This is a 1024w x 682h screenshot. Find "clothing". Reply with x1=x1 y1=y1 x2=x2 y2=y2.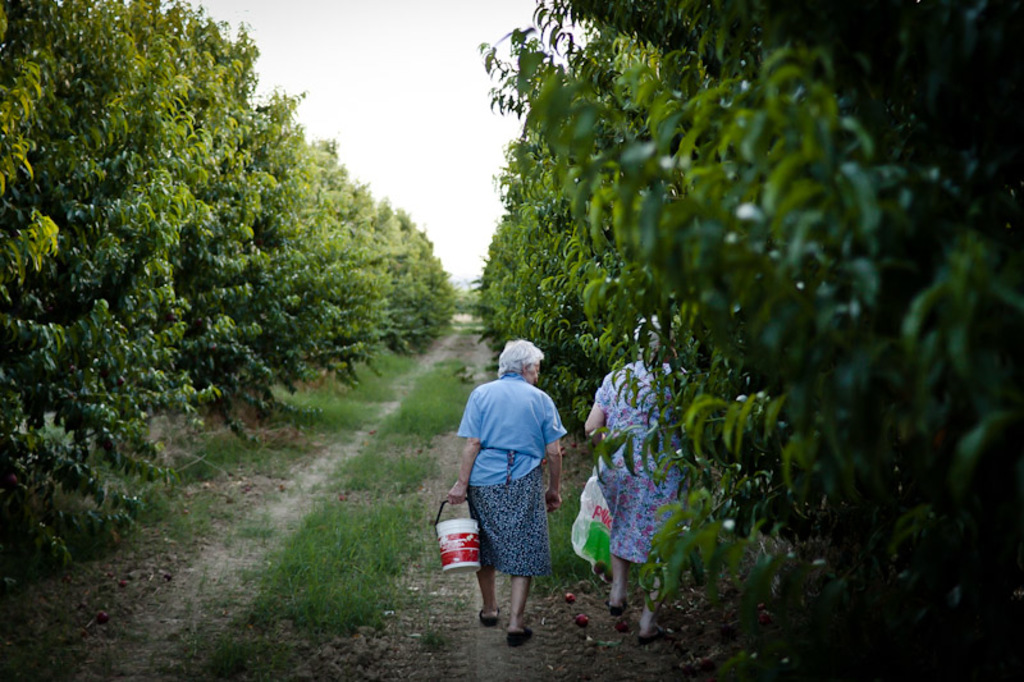
x1=457 y1=353 x2=572 y2=614.
